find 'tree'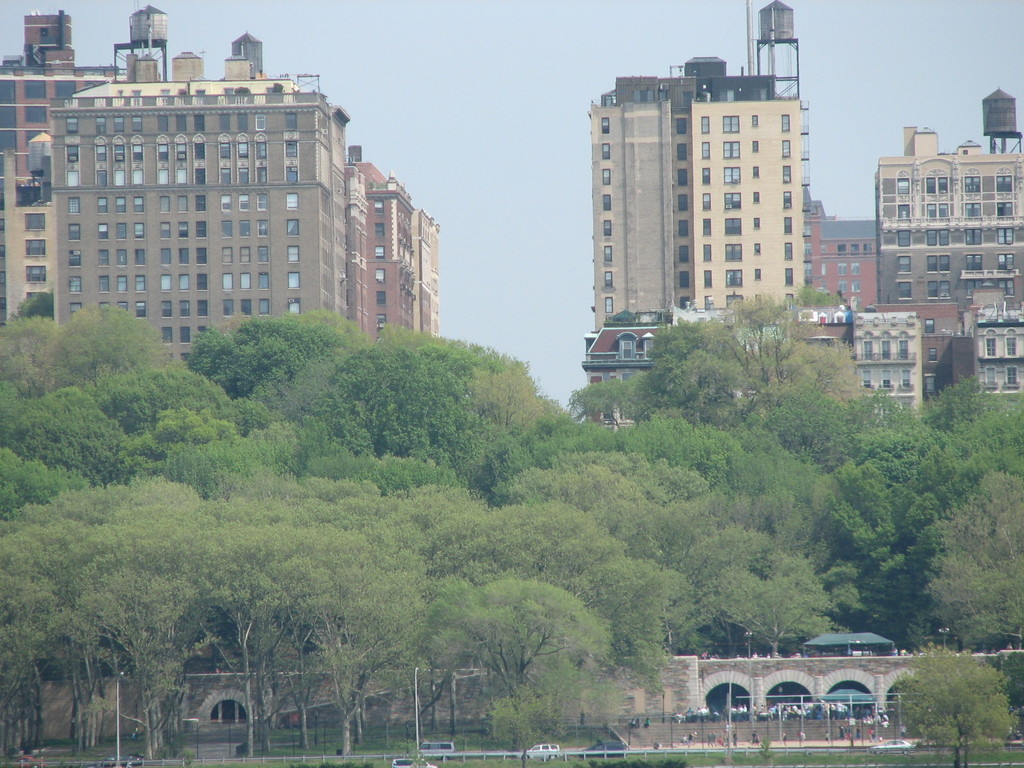
(406, 574, 616, 738)
